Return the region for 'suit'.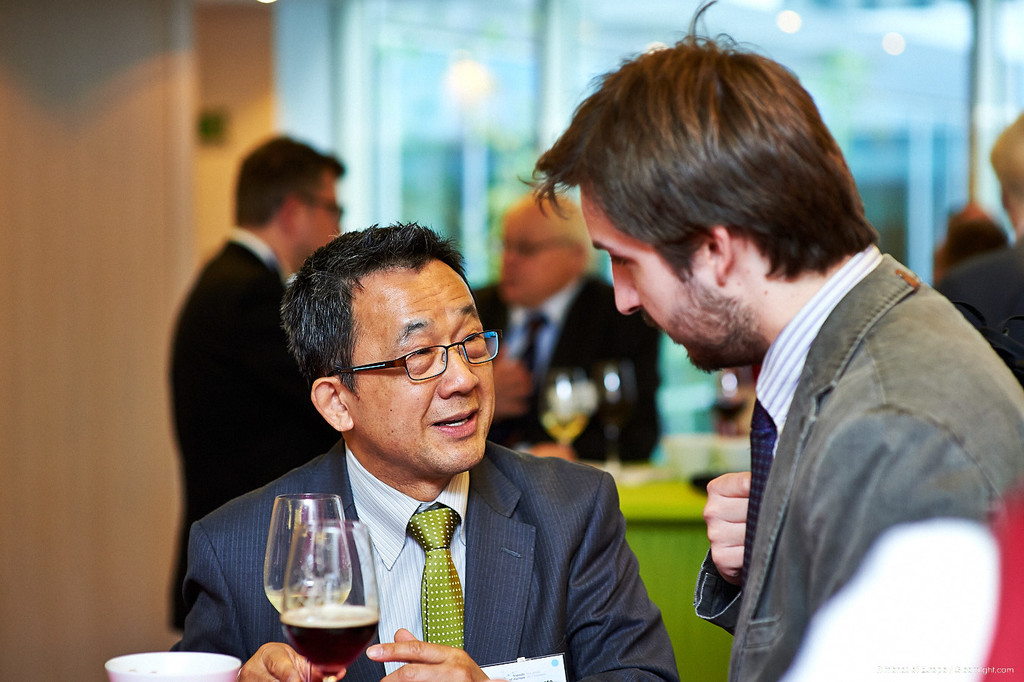
crop(243, 384, 649, 674).
